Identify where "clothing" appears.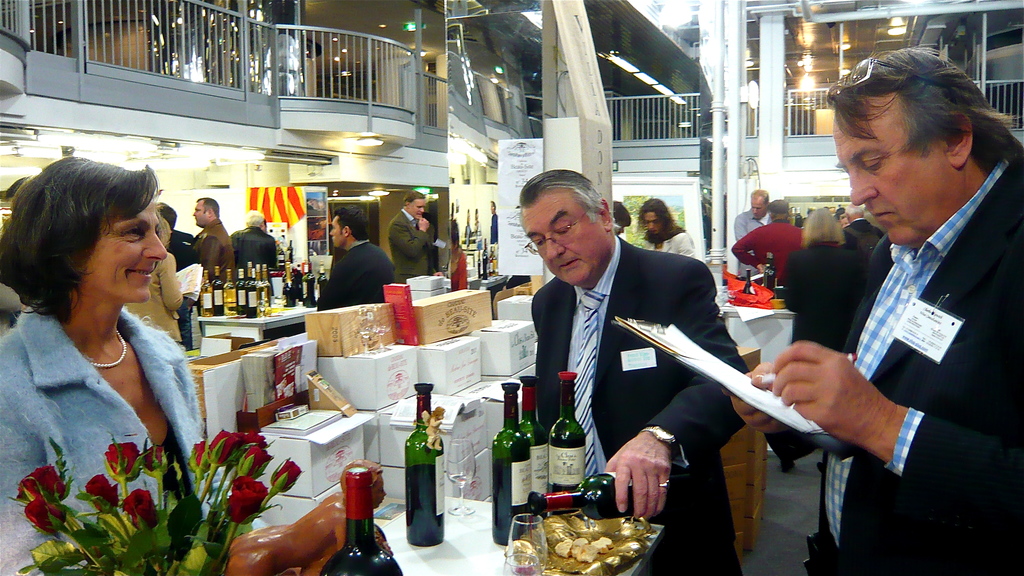
Appears at 318:240:397:311.
